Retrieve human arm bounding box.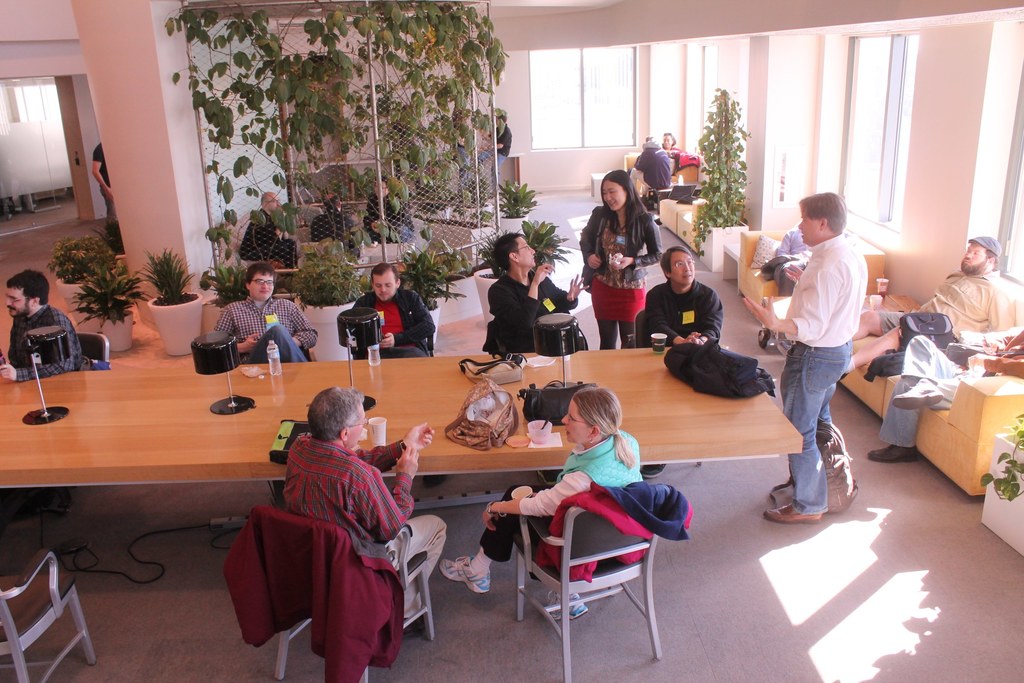
Bounding box: x1=376 y1=290 x2=435 y2=349.
